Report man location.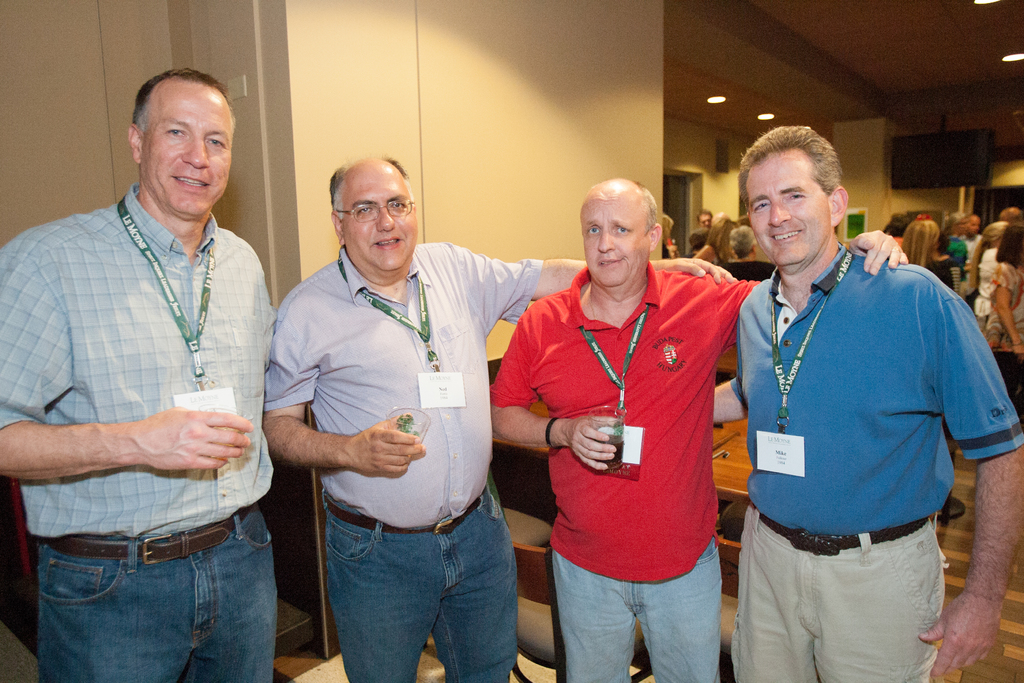
Report: (488,173,913,682).
